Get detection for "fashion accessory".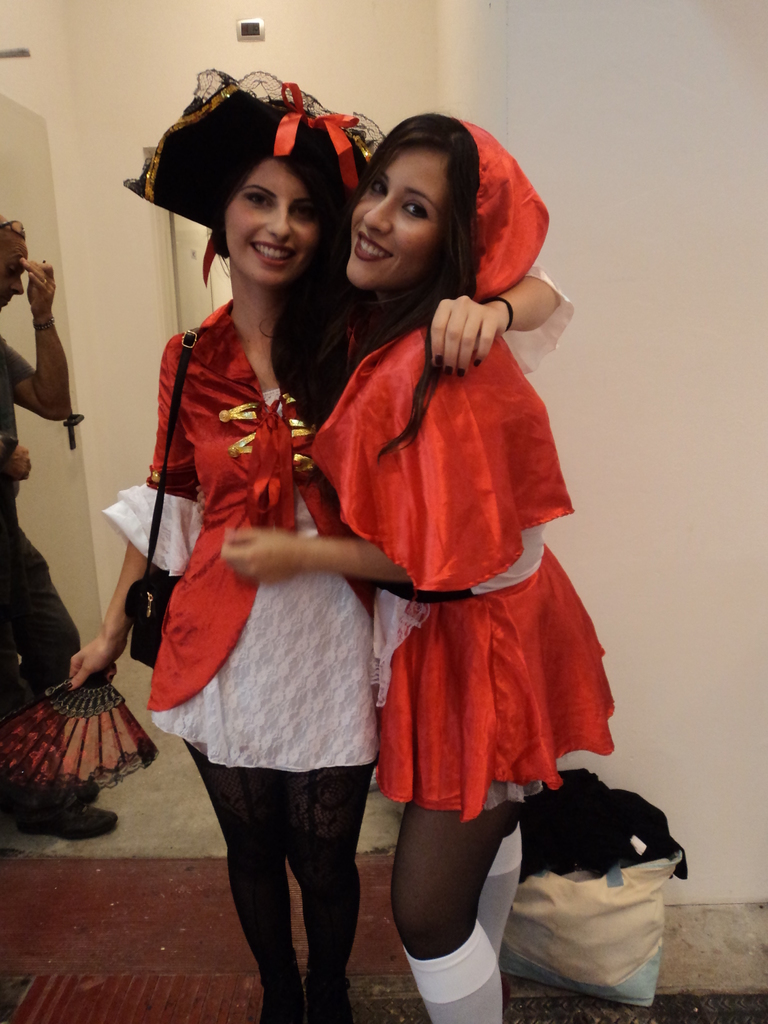
Detection: box=[121, 66, 387, 288].
